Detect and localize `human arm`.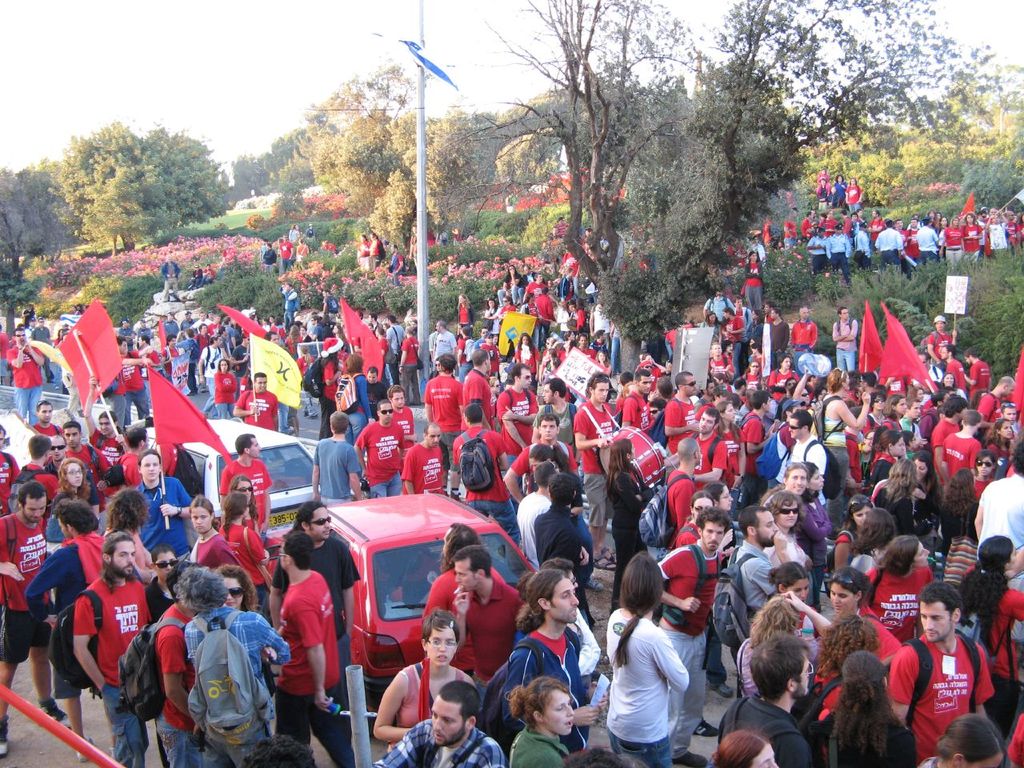
Localized at (491,438,513,482).
